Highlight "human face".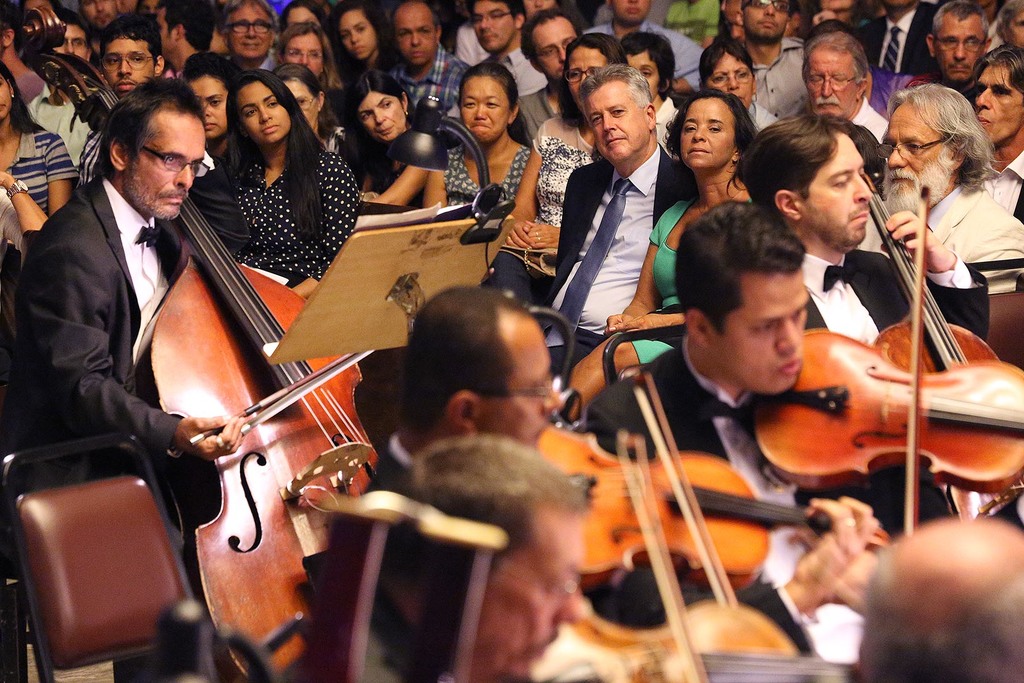
Highlighted region: [x1=727, y1=276, x2=815, y2=389].
